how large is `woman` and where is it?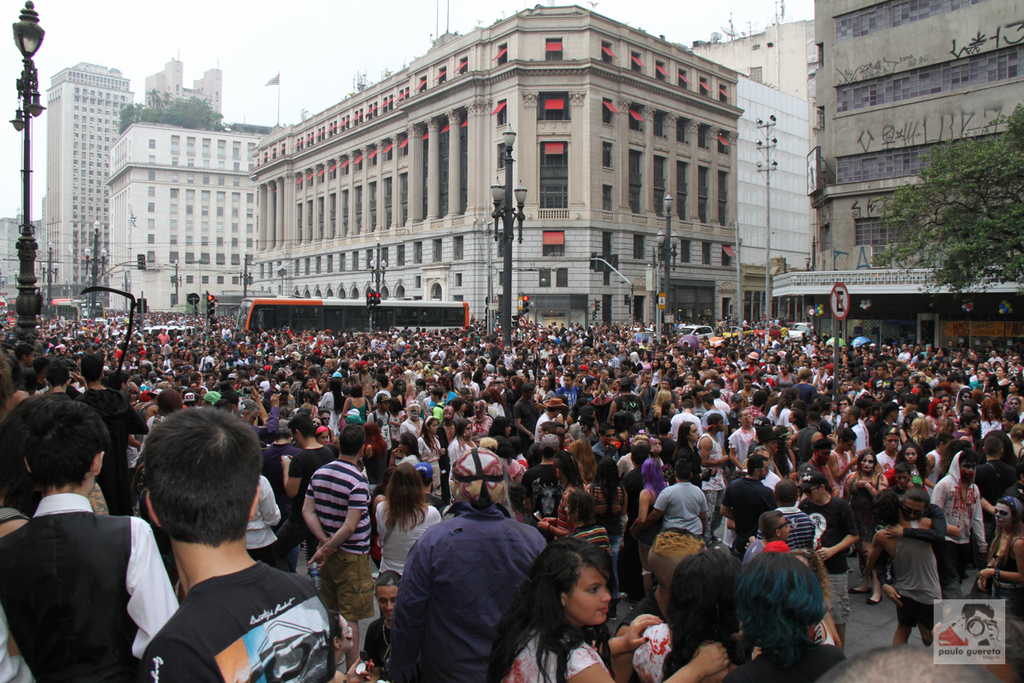
Bounding box: select_region(448, 417, 480, 497).
